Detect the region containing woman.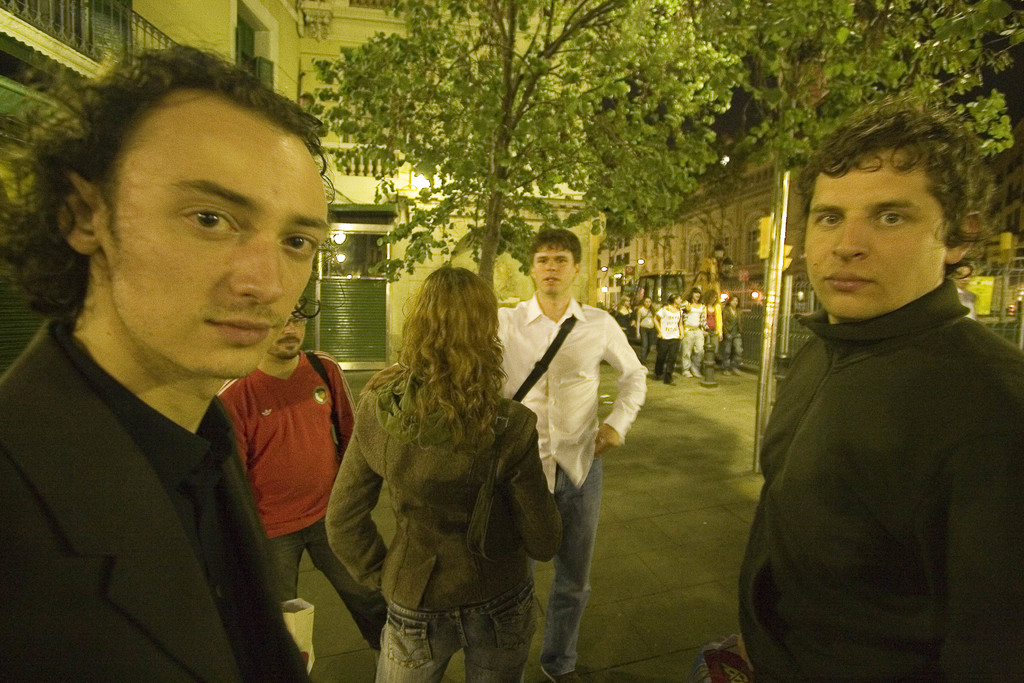
bbox=(719, 291, 749, 377).
